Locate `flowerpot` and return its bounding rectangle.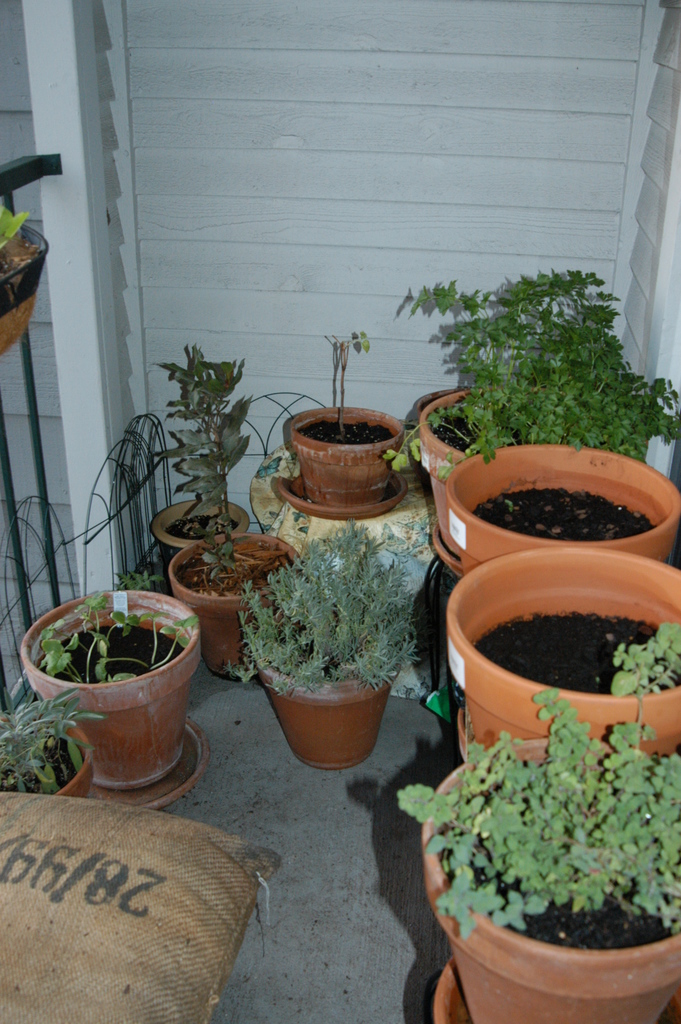
Rect(254, 665, 403, 779).
